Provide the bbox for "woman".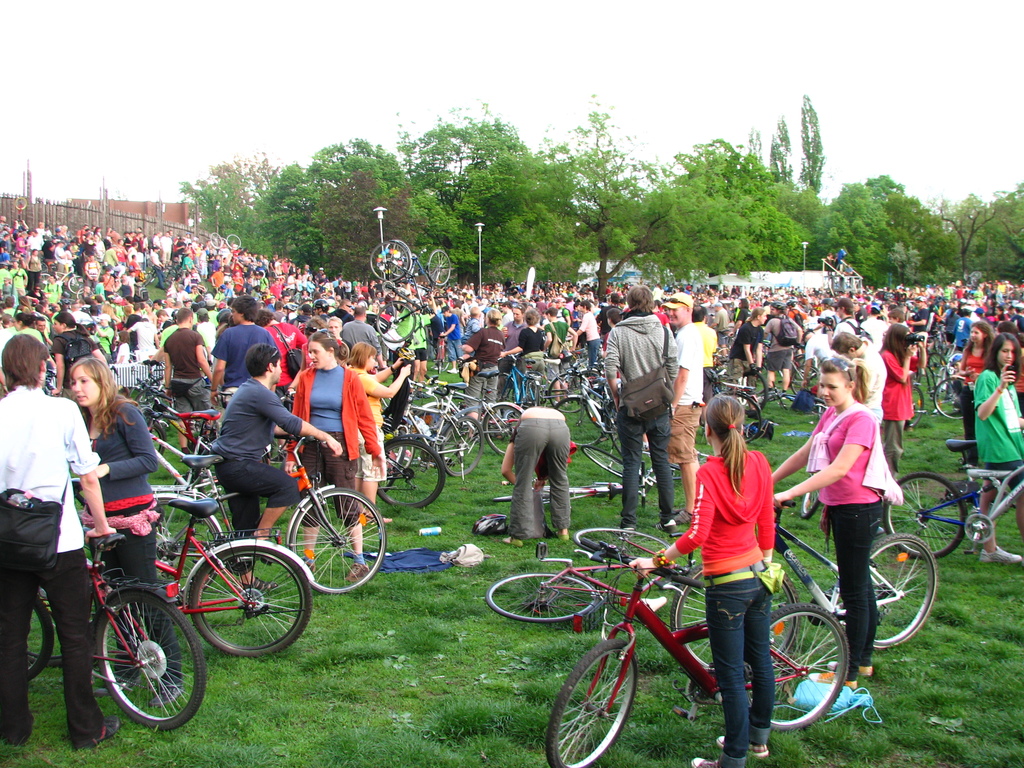
{"left": 763, "top": 299, "right": 805, "bottom": 399}.
